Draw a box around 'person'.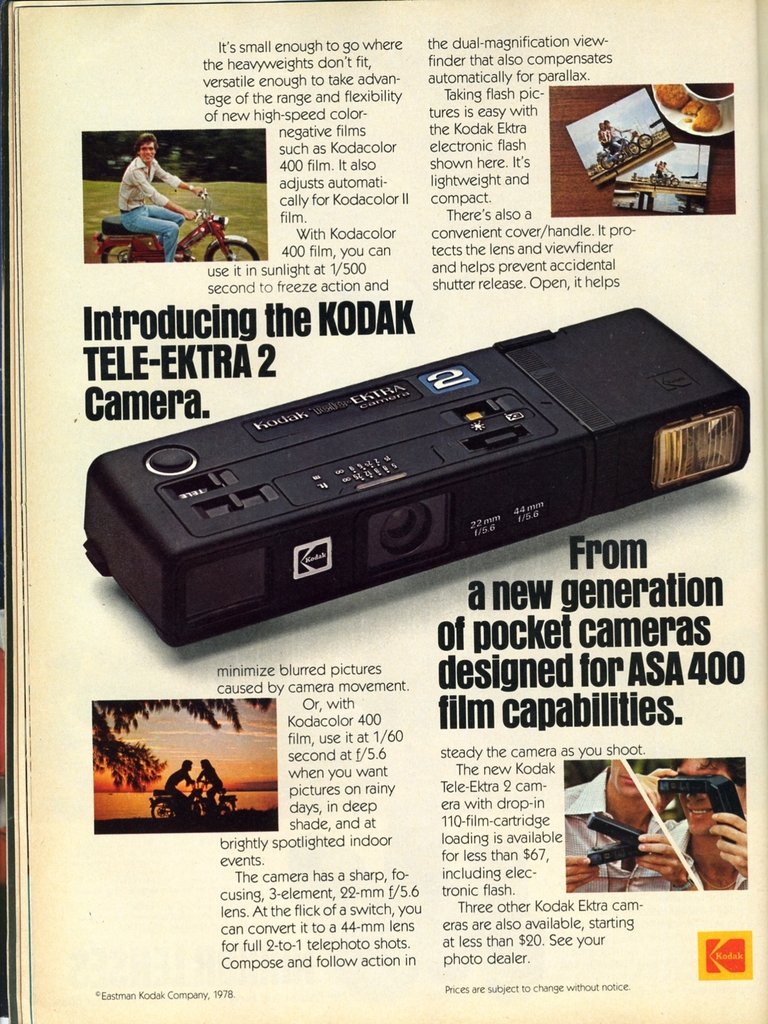
bbox=[634, 756, 750, 895].
